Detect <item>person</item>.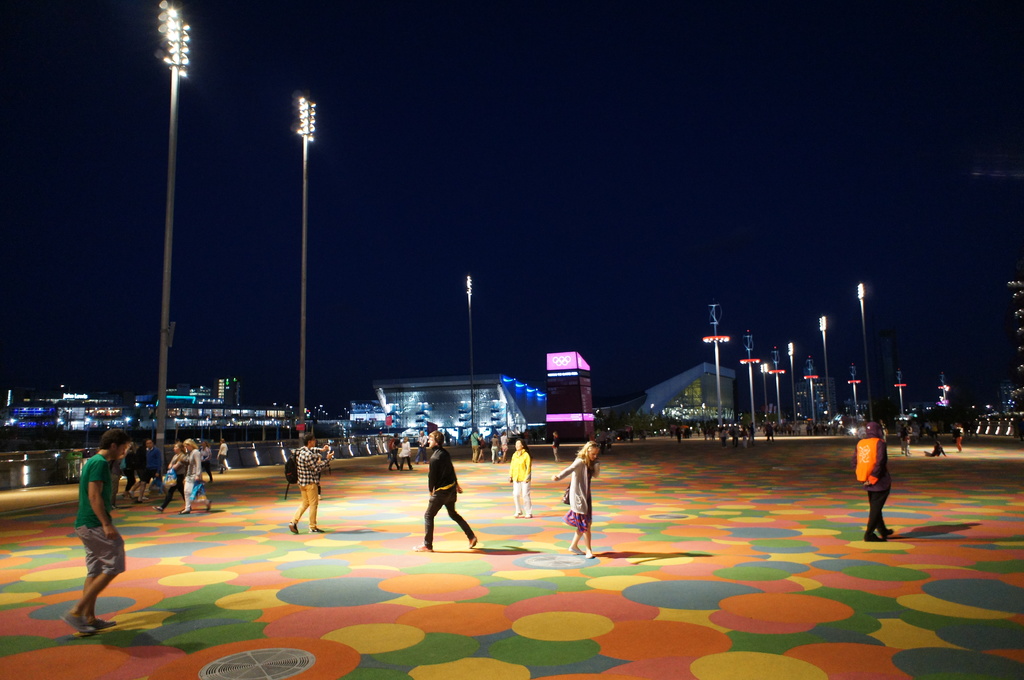
Detected at 550/442/598/555.
